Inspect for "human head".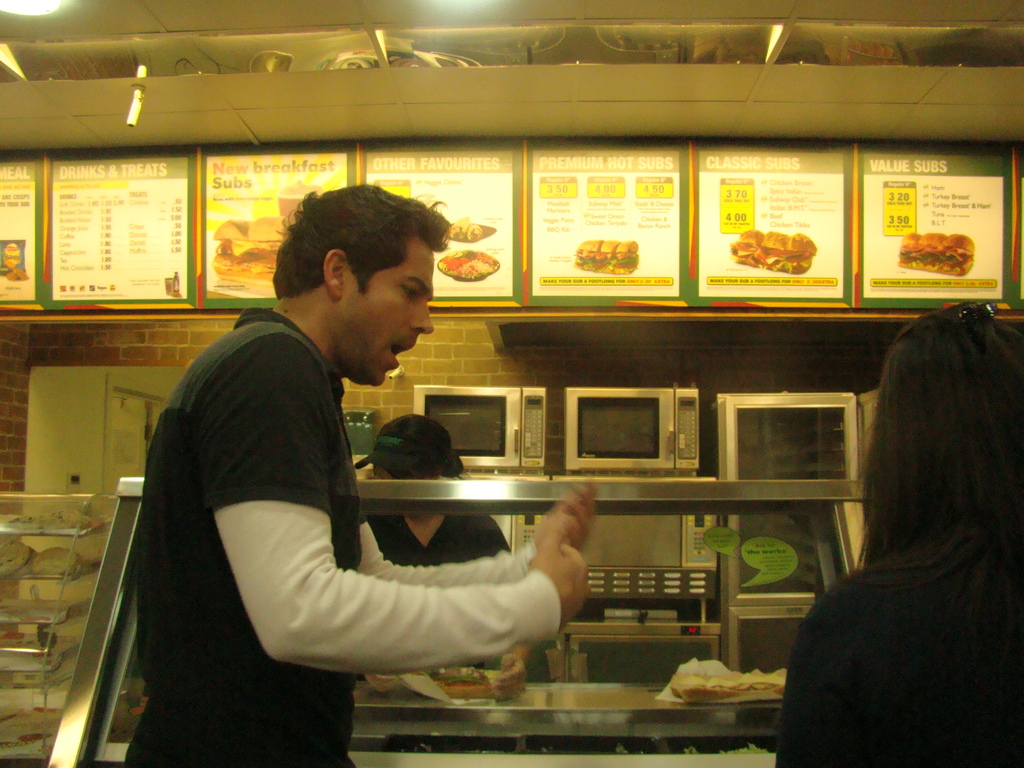
Inspection: 864:306:1023:540.
